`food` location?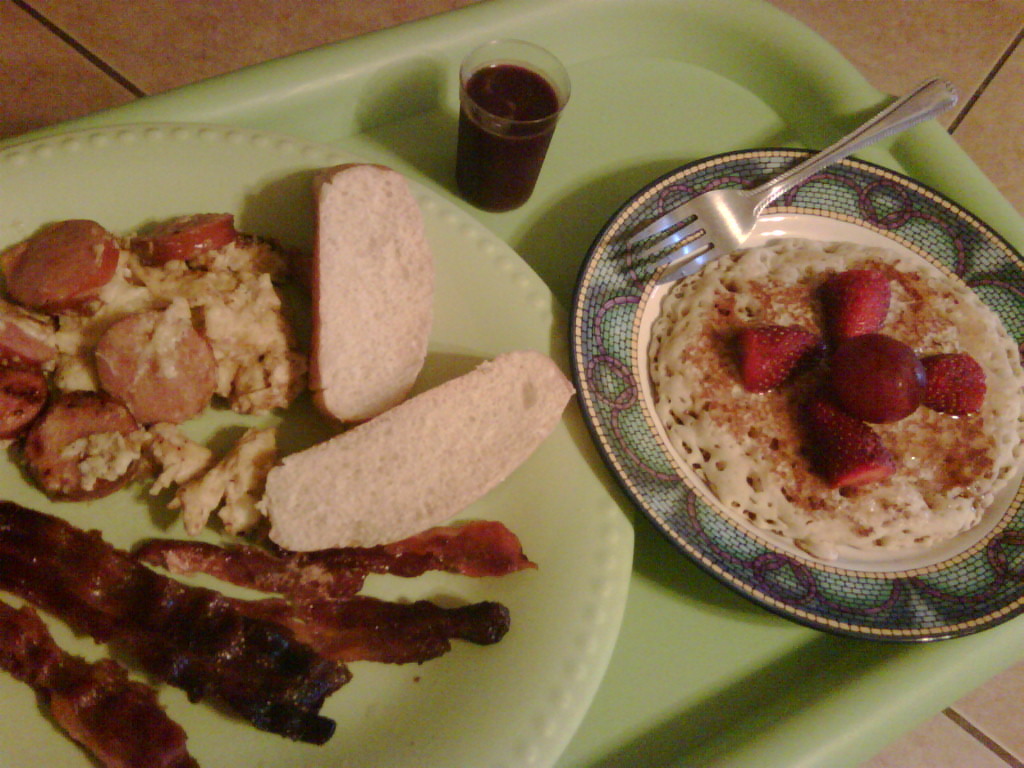
box(304, 515, 541, 580)
